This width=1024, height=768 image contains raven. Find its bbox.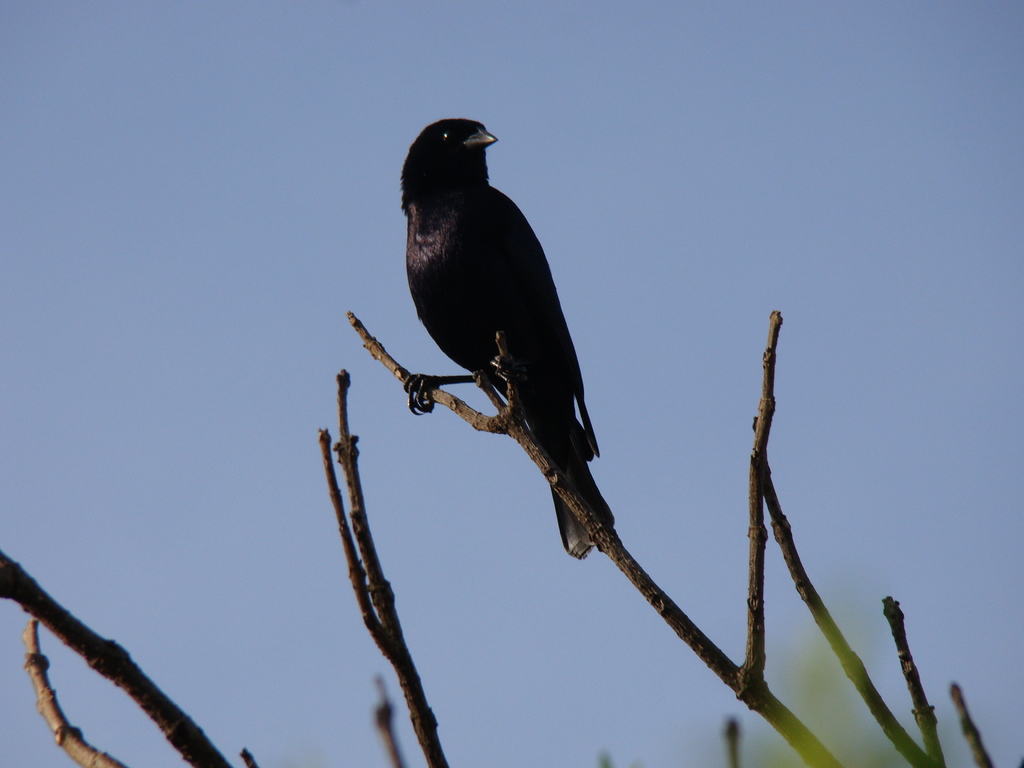
<bbox>399, 109, 624, 527</bbox>.
